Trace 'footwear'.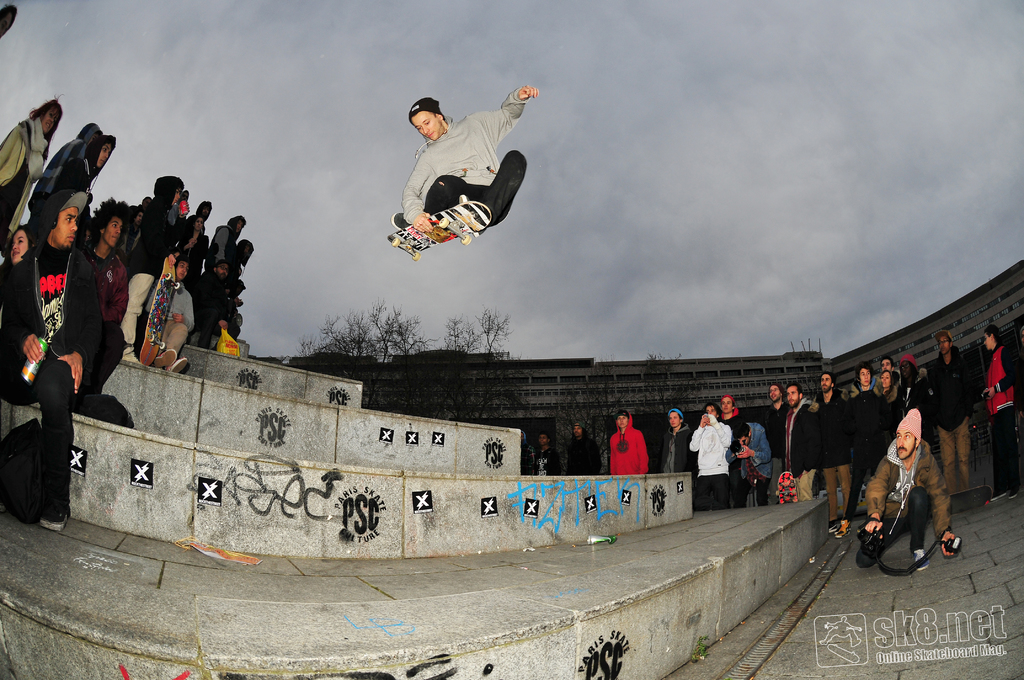
Traced to region(858, 517, 879, 554).
